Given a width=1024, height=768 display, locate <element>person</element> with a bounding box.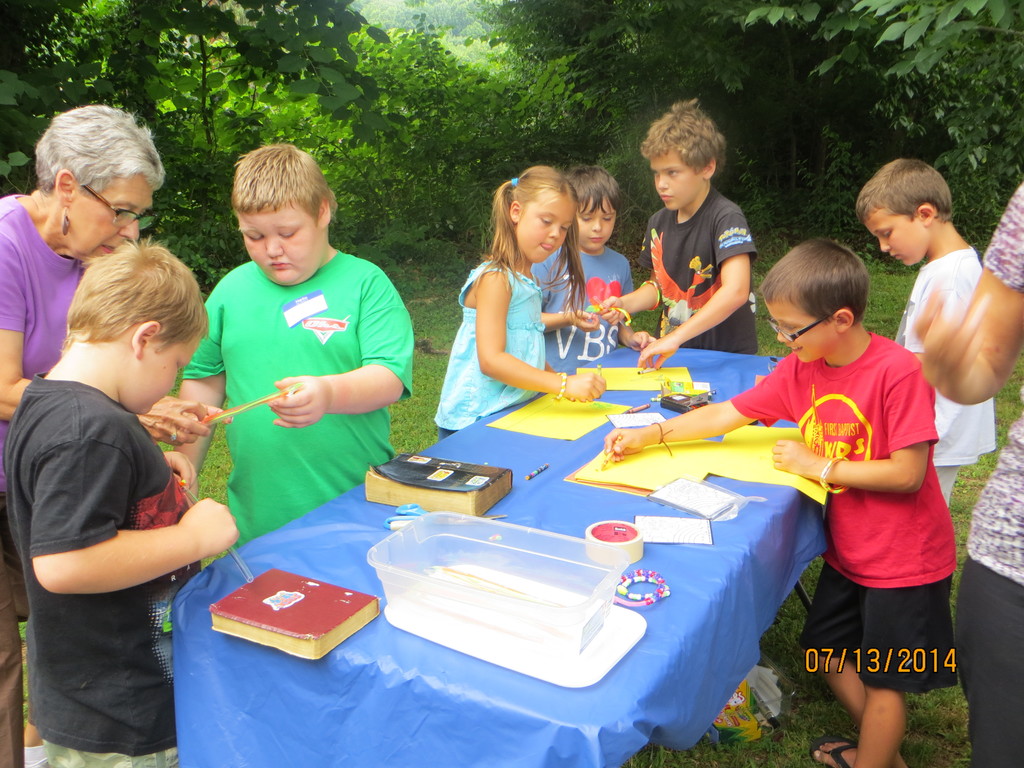
Located: left=611, top=234, right=959, bottom=767.
